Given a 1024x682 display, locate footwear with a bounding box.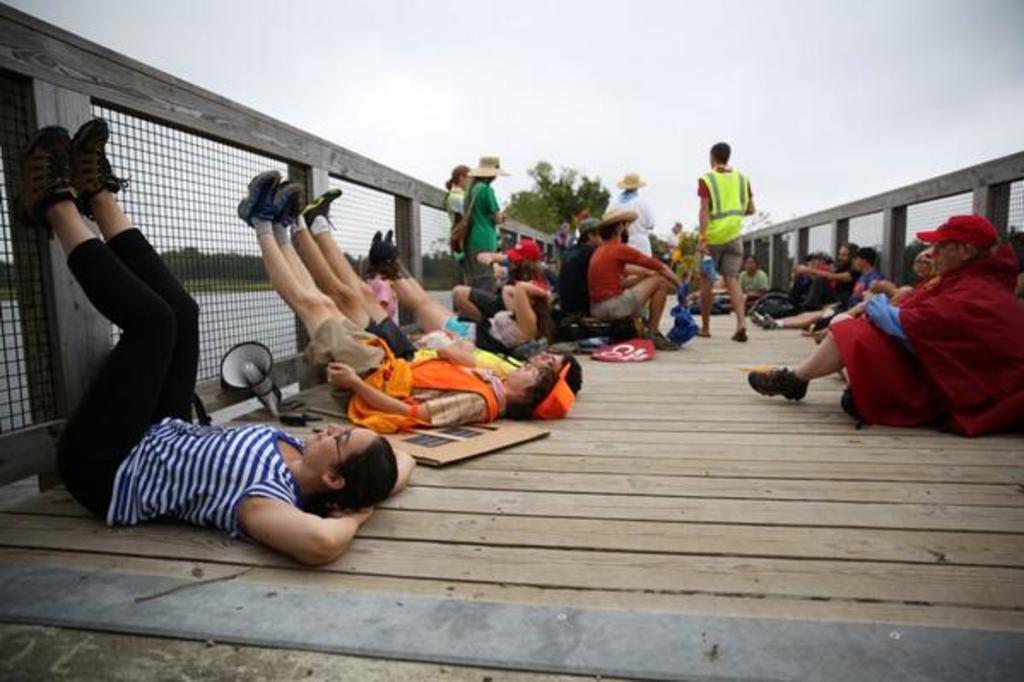
Located: (304, 190, 335, 229).
